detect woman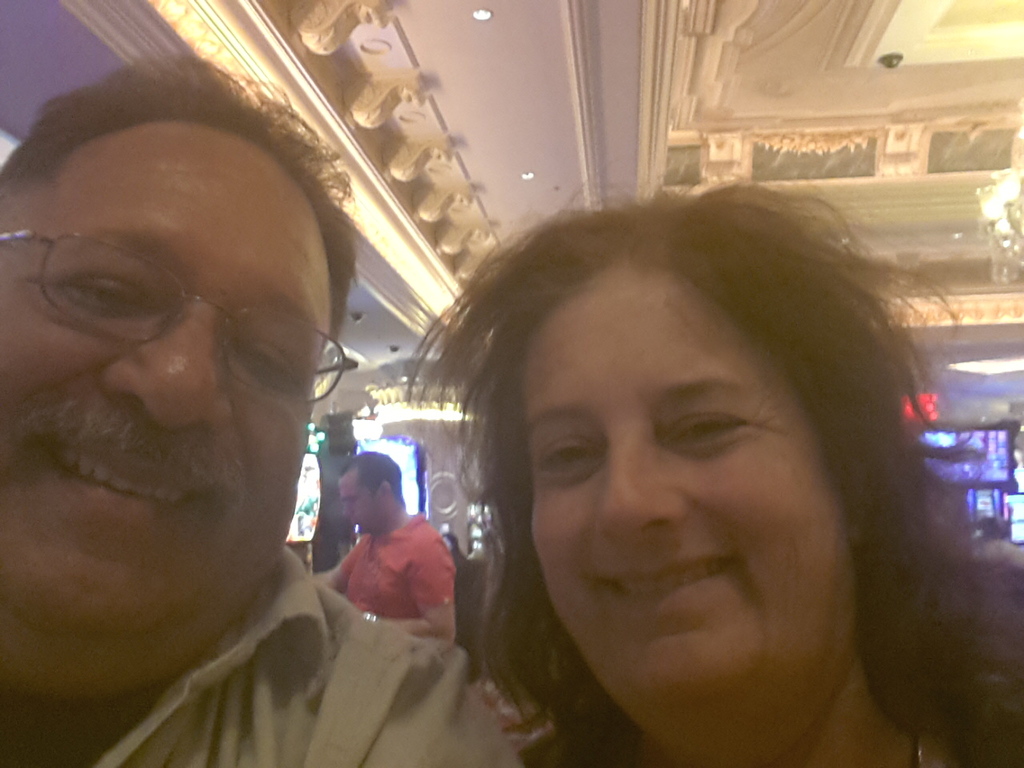
[360, 159, 1023, 764]
